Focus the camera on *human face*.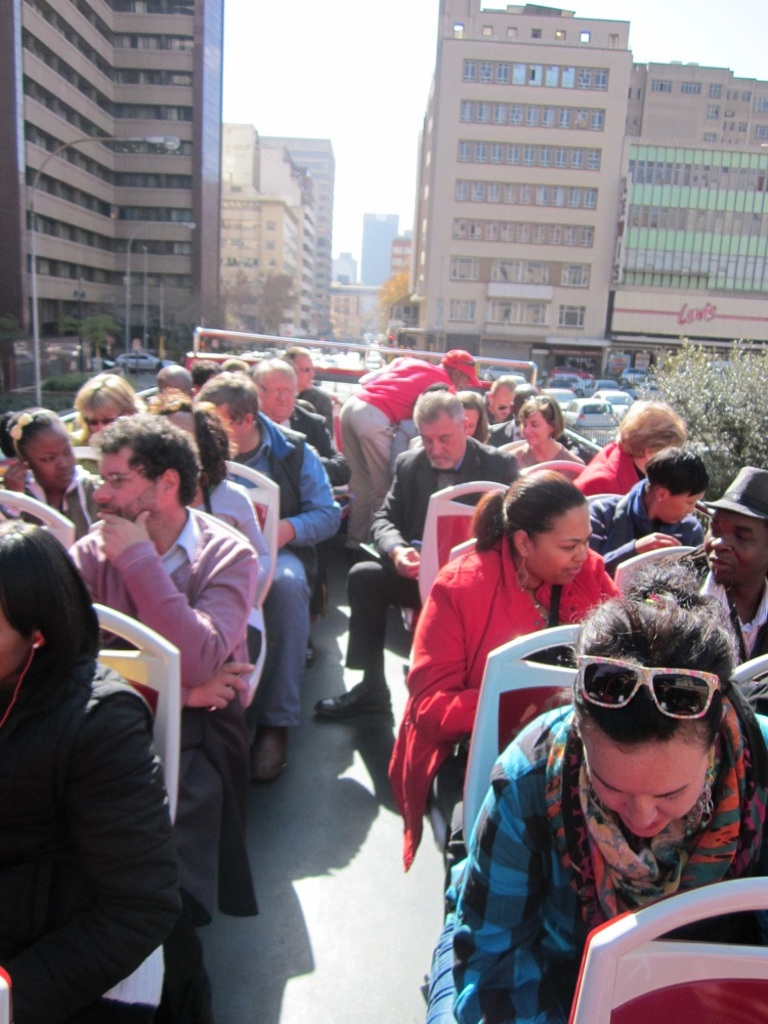
Focus region: select_region(90, 455, 170, 523).
